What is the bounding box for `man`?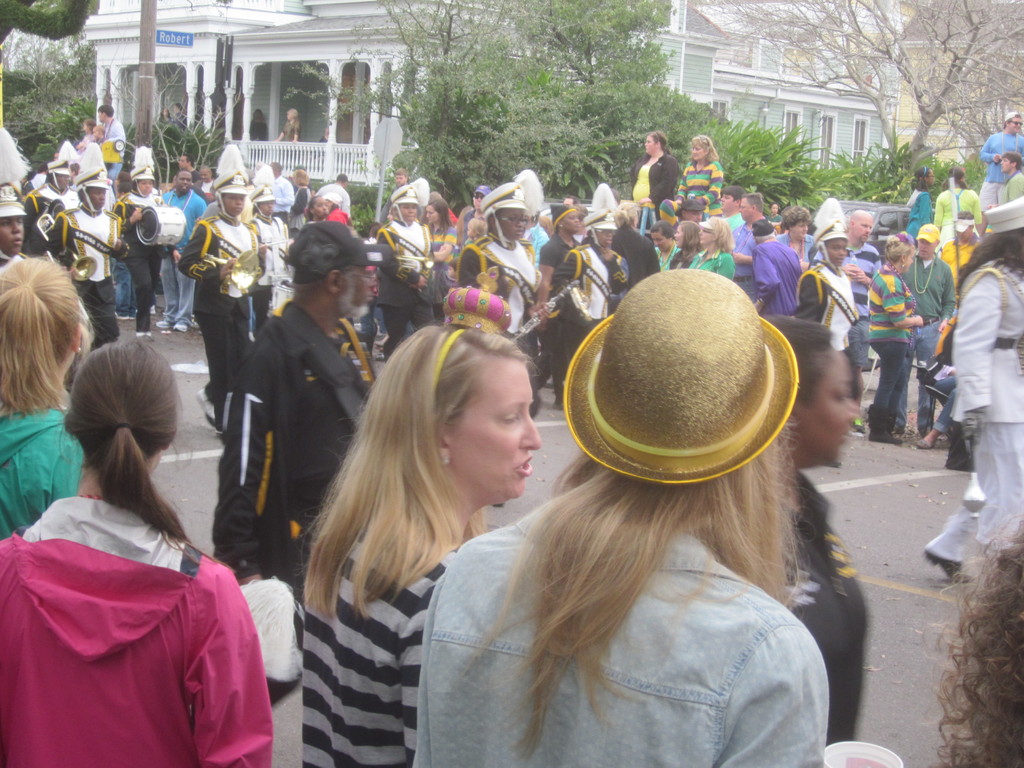
<region>153, 168, 210, 333</region>.
